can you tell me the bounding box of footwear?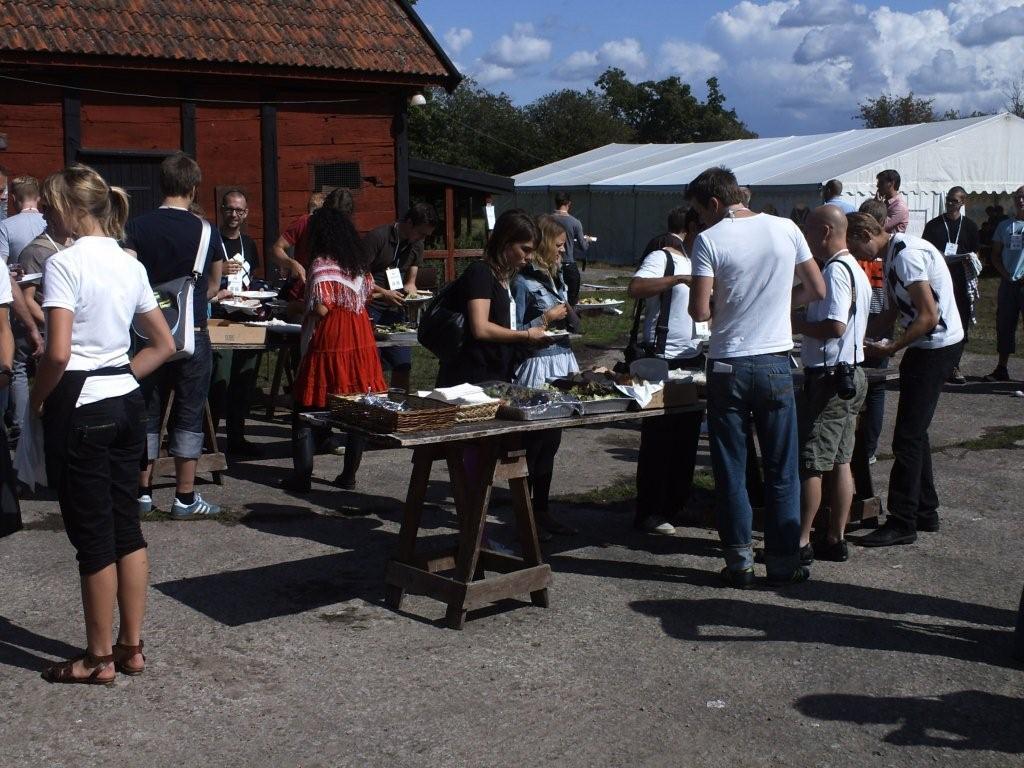
select_region(135, 486, 160, 516).
